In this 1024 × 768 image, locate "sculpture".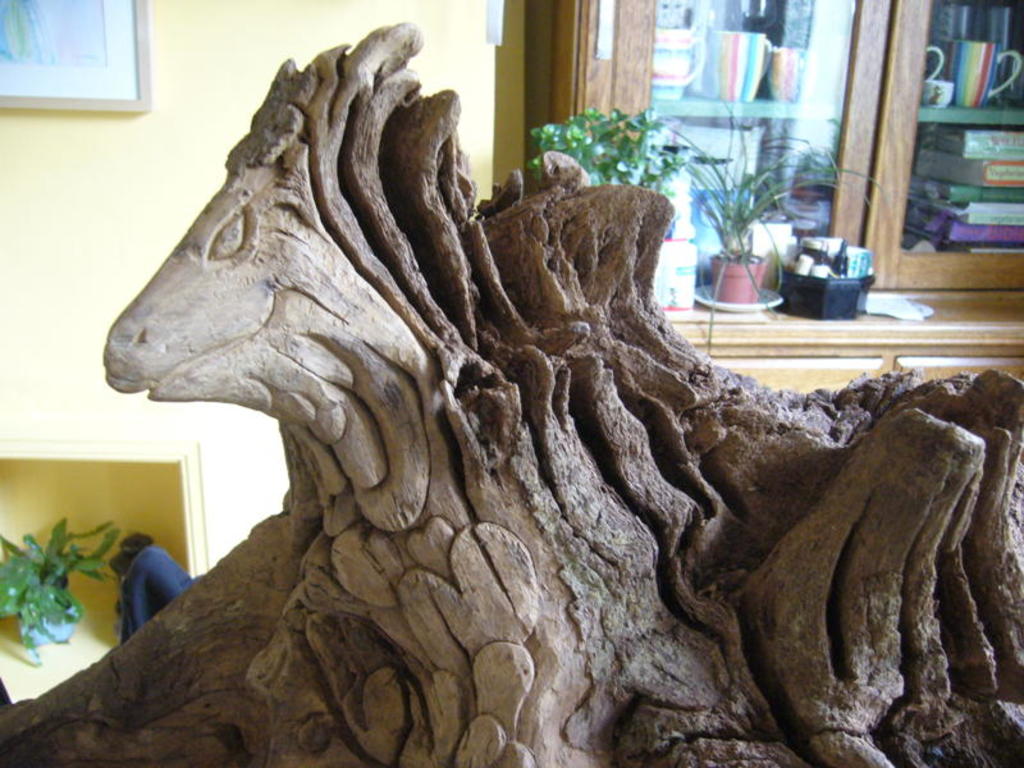
Bounding box: rect(0, 12, 1023, 767).
